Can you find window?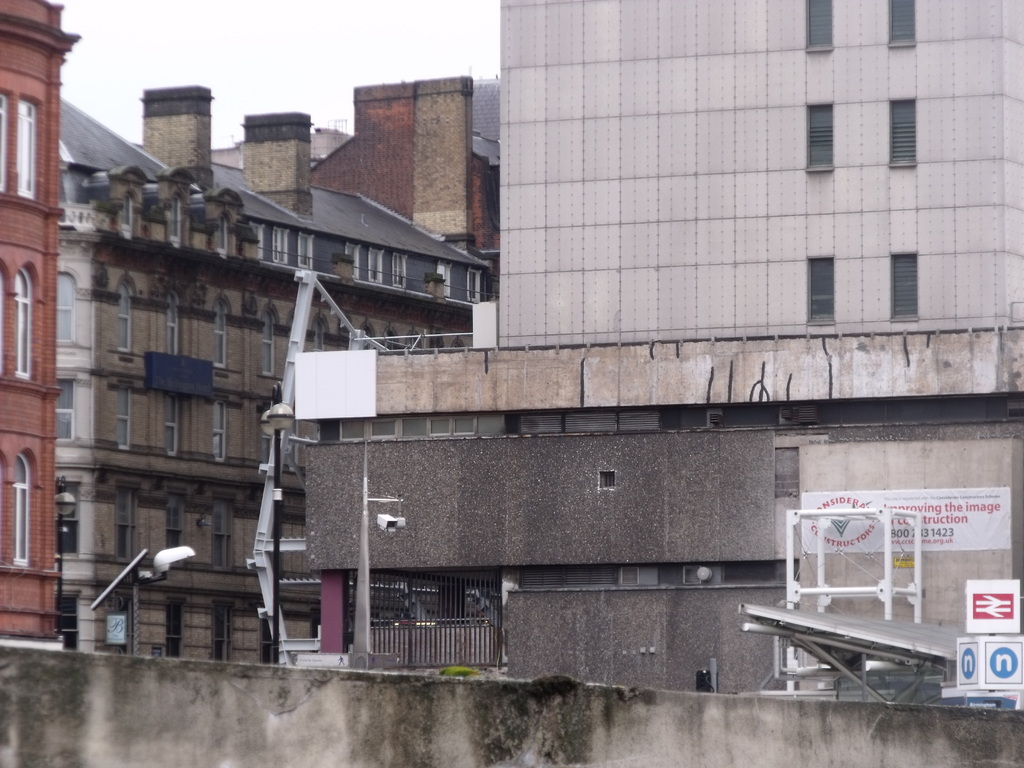
Yes, bounding box: Rect(435, 260, 452, 296).
